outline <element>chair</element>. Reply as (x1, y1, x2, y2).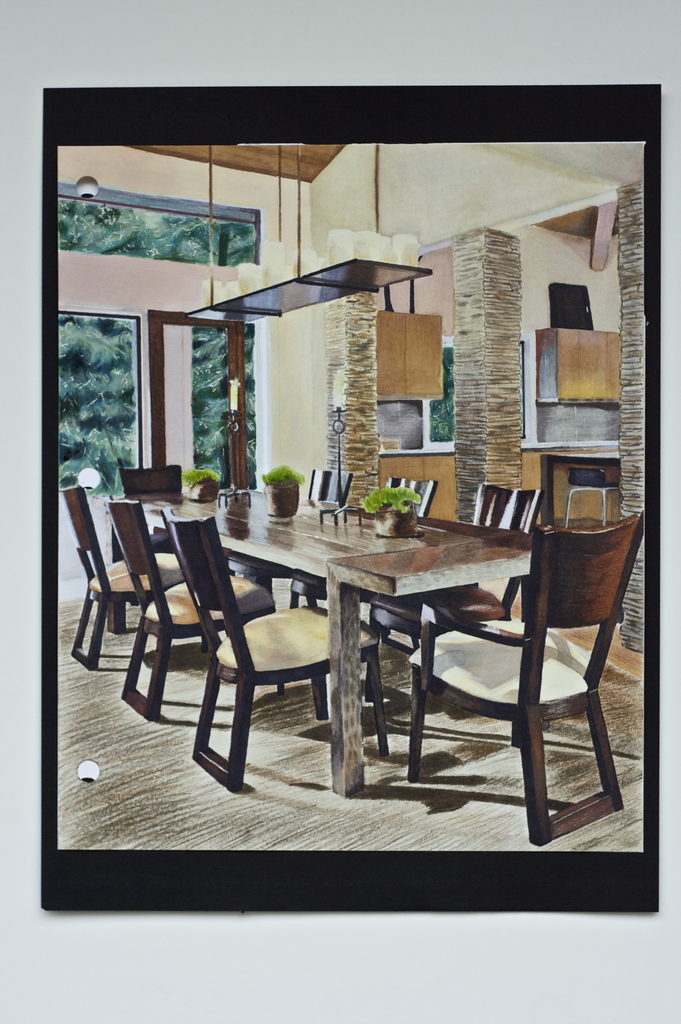
(165, 510, 397, 797).
